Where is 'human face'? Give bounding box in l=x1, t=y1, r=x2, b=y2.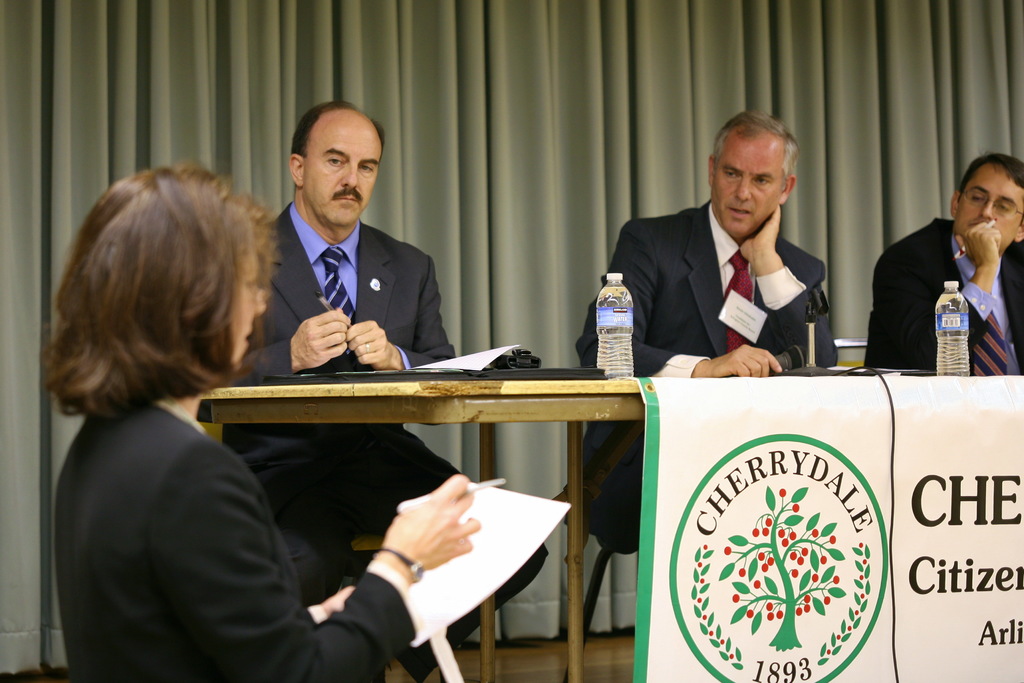
l=703, t=129, r=786, b=245.
